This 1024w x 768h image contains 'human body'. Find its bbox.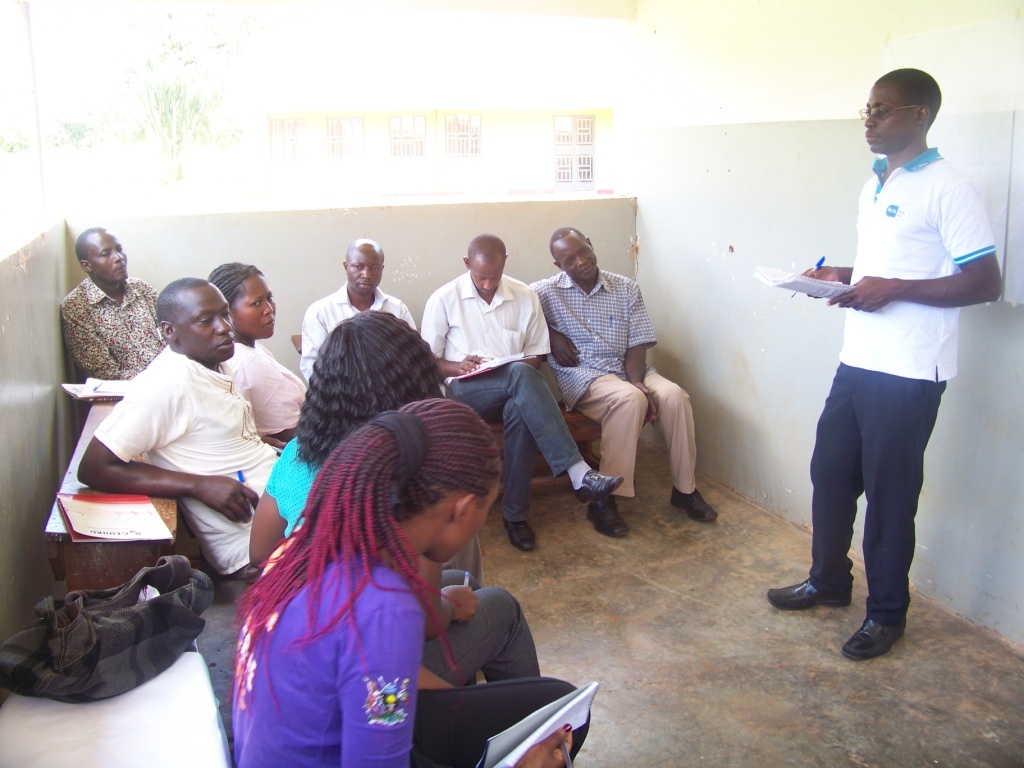
left=423, top=273, right=627, bottom=550.
